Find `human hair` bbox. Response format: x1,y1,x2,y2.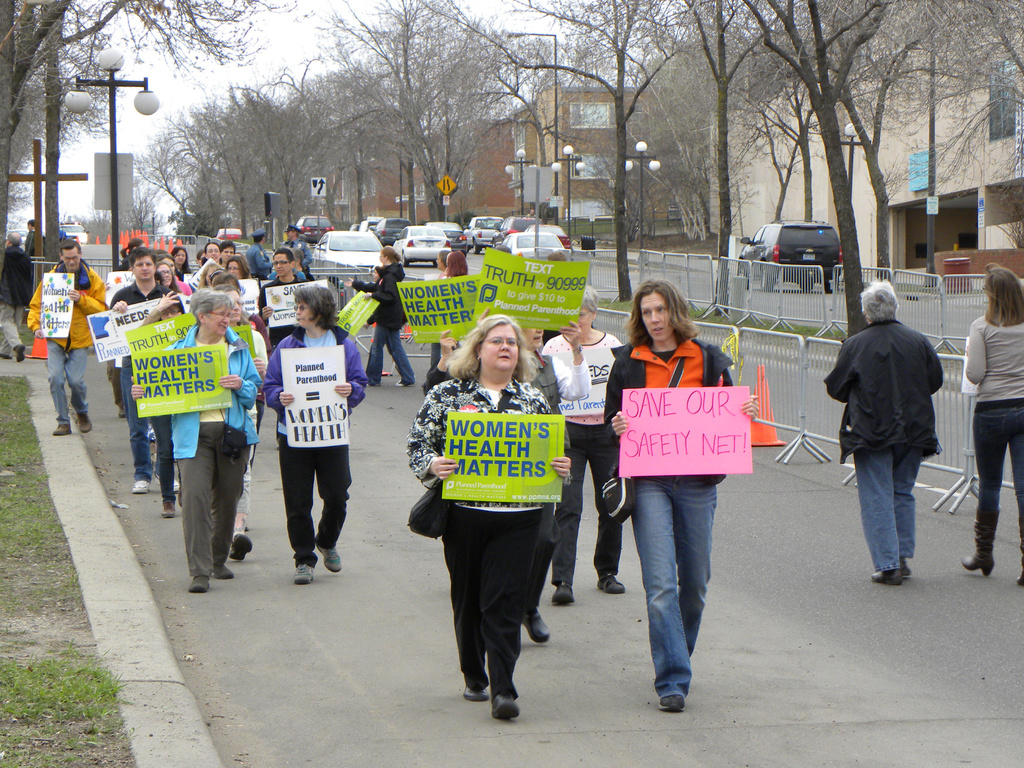
447,314,535,382.
